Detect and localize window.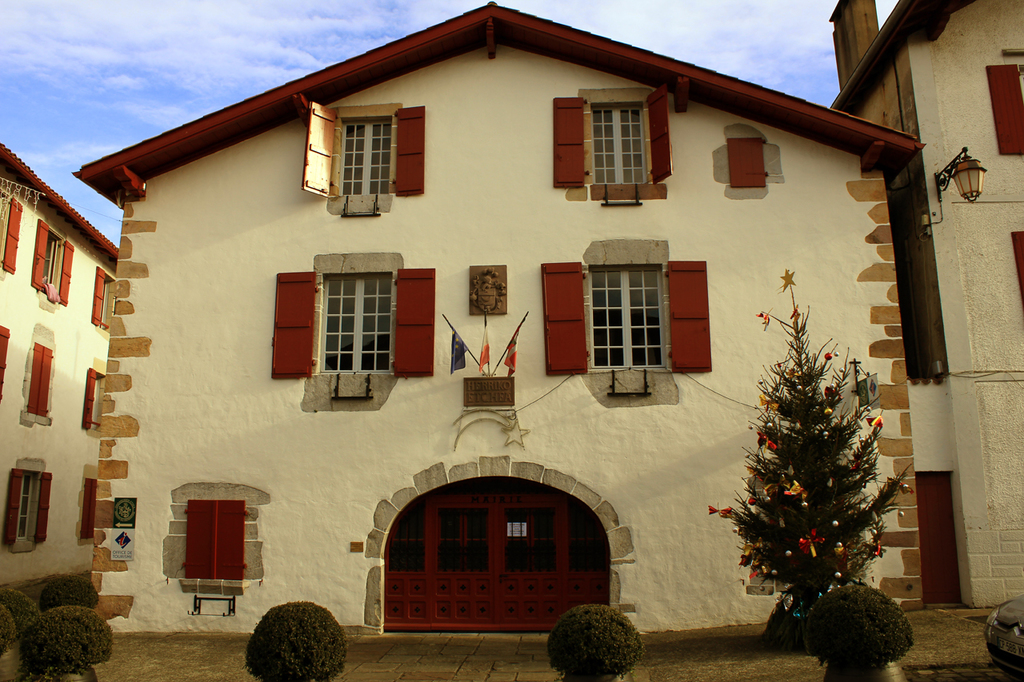
Localized at [left=0, top=184, right=29, bottom=277].
